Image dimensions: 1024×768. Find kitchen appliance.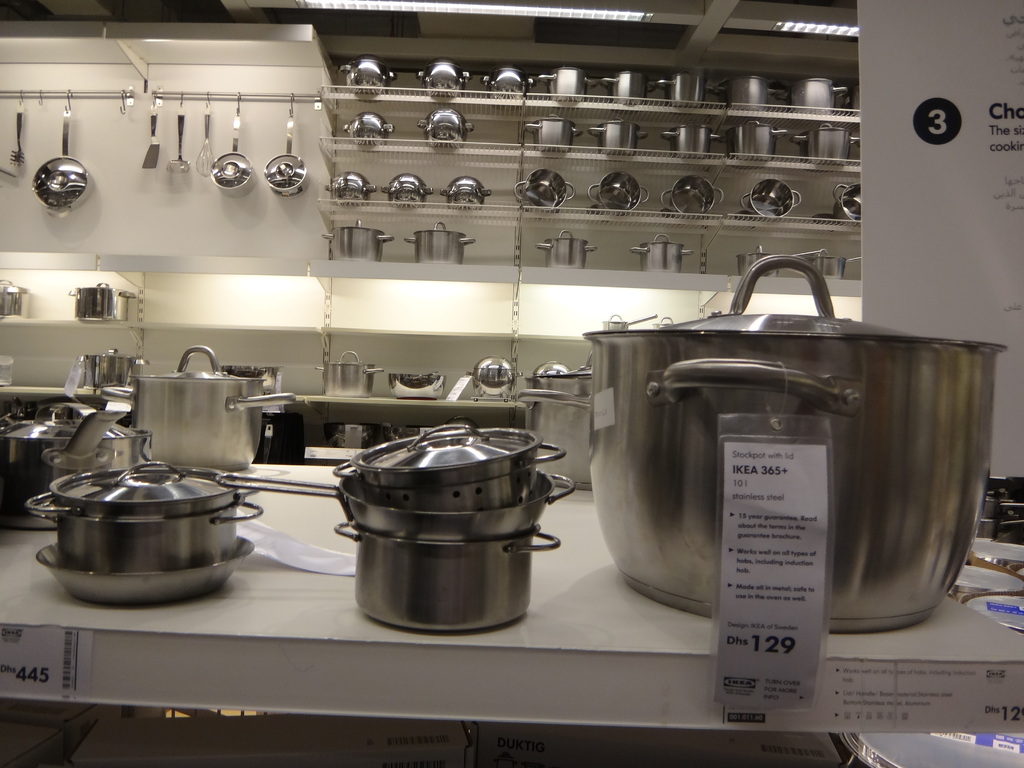
[x1=833, y1=183, x2=865, y2=223].
